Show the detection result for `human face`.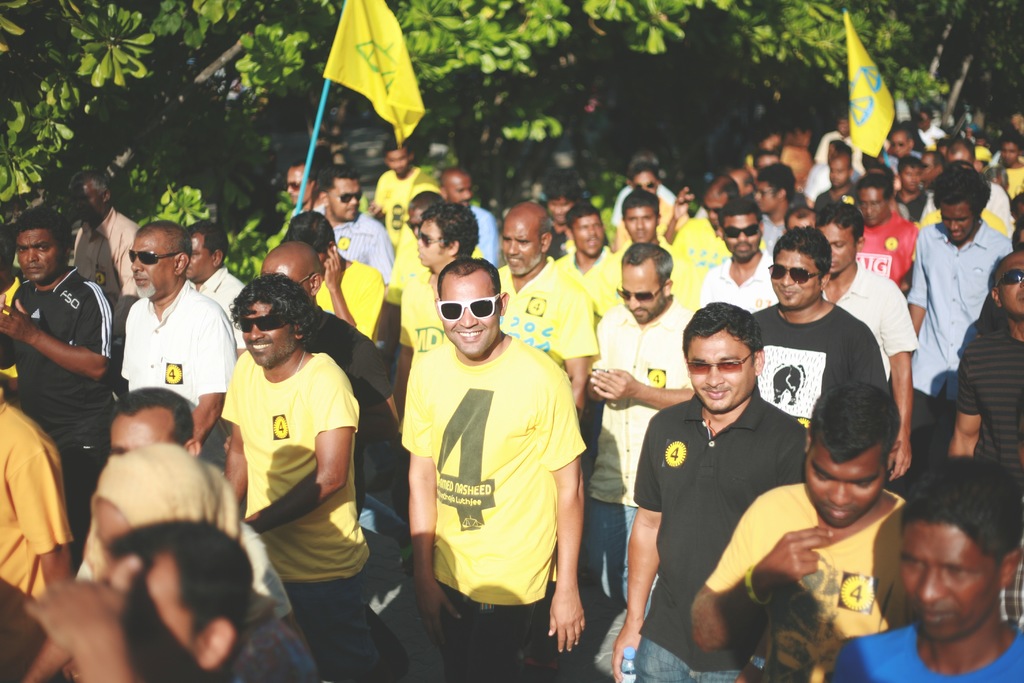
(left=939, top=205, right=980, bottom=242).
